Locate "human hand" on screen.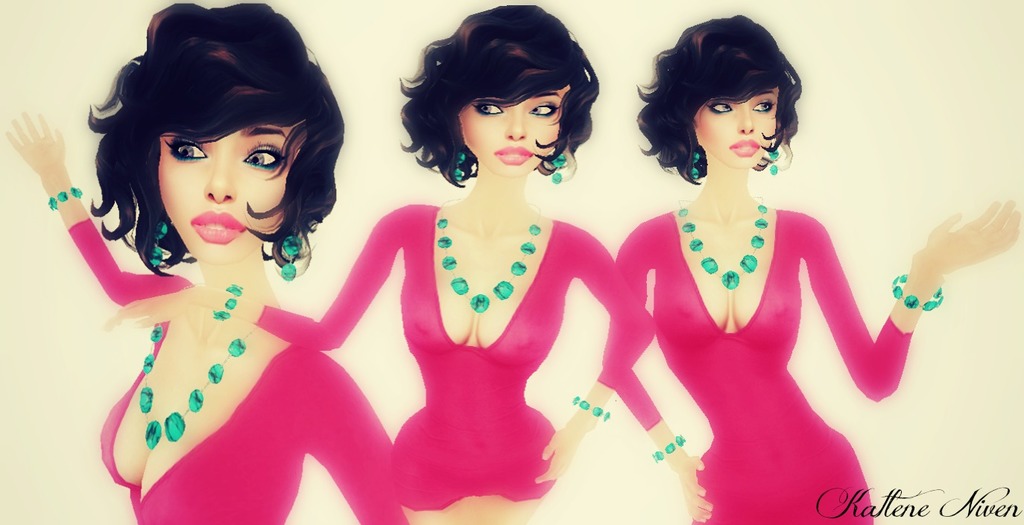
On screen at x1=908, y1=198, x2=1023, y2=276.
